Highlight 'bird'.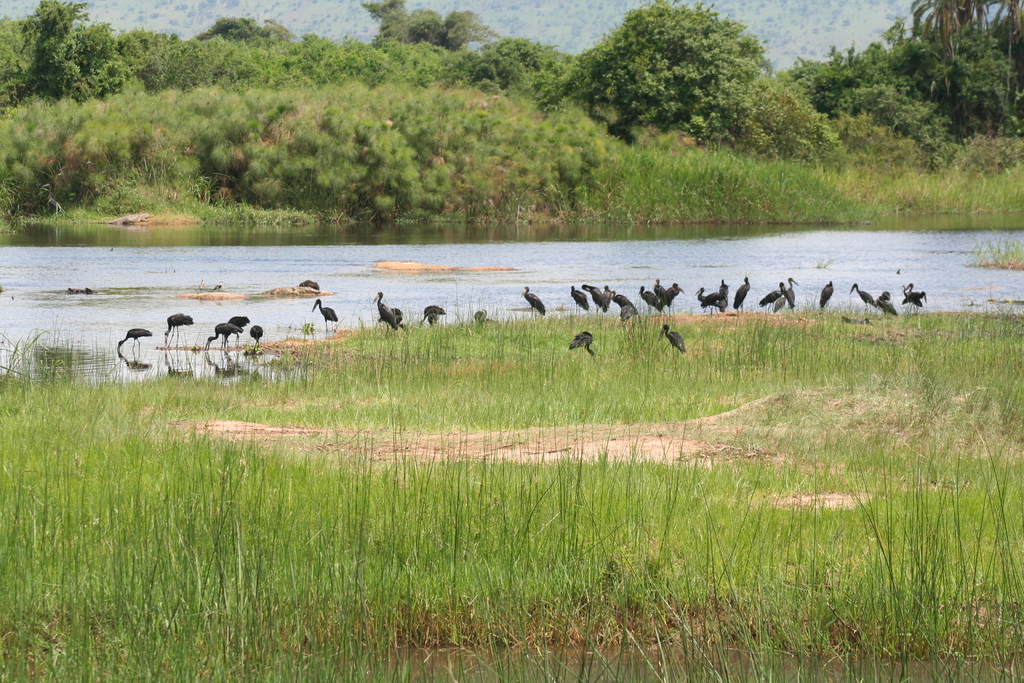
Highlighted region: pyautogui.locateOnScreen(569, 284, 589, 315).
